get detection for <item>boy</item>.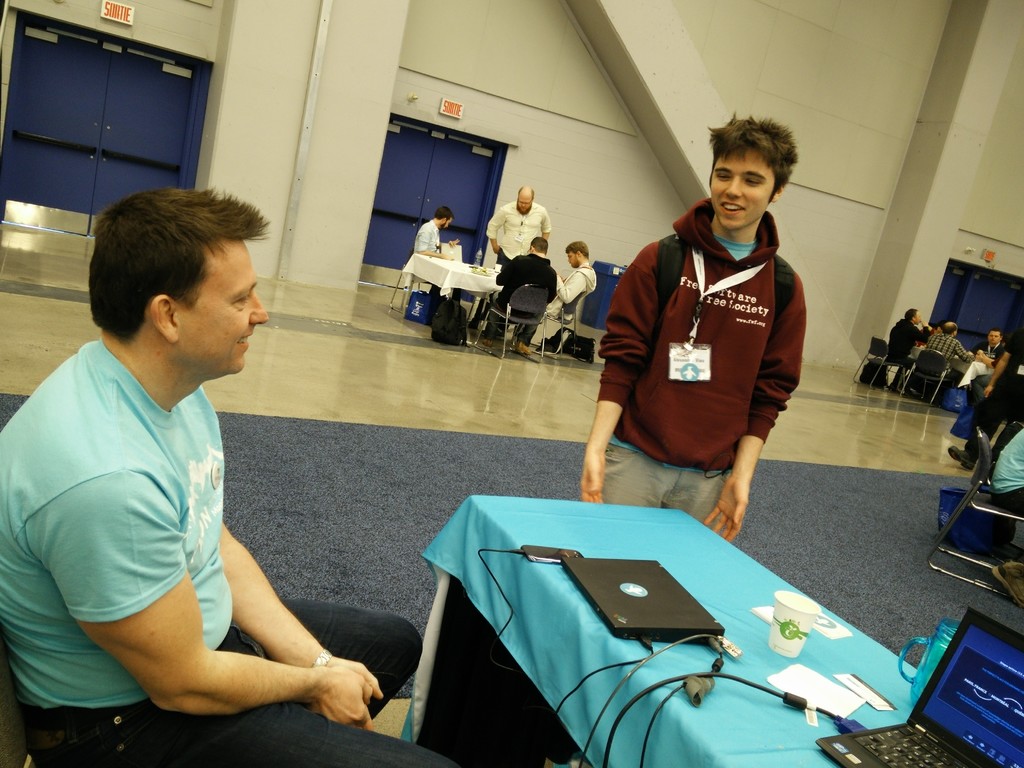
Detection: 573,116,827,536.
